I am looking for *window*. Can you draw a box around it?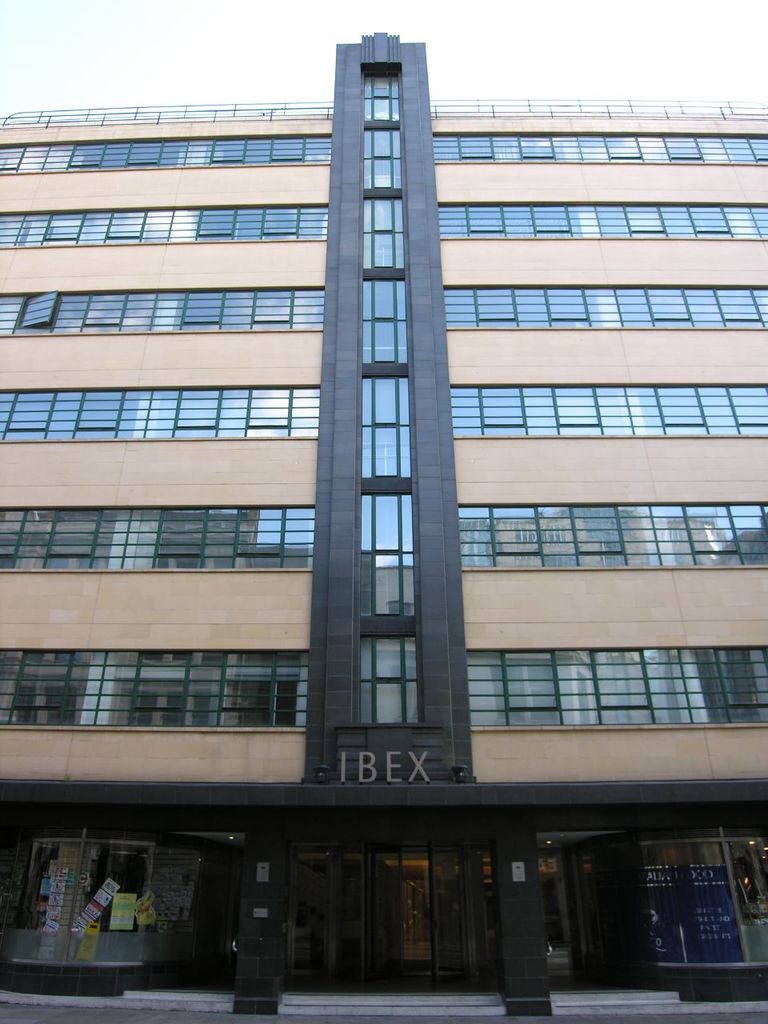
Sure, the bounding box is locate(433, 131, 767, 166).
